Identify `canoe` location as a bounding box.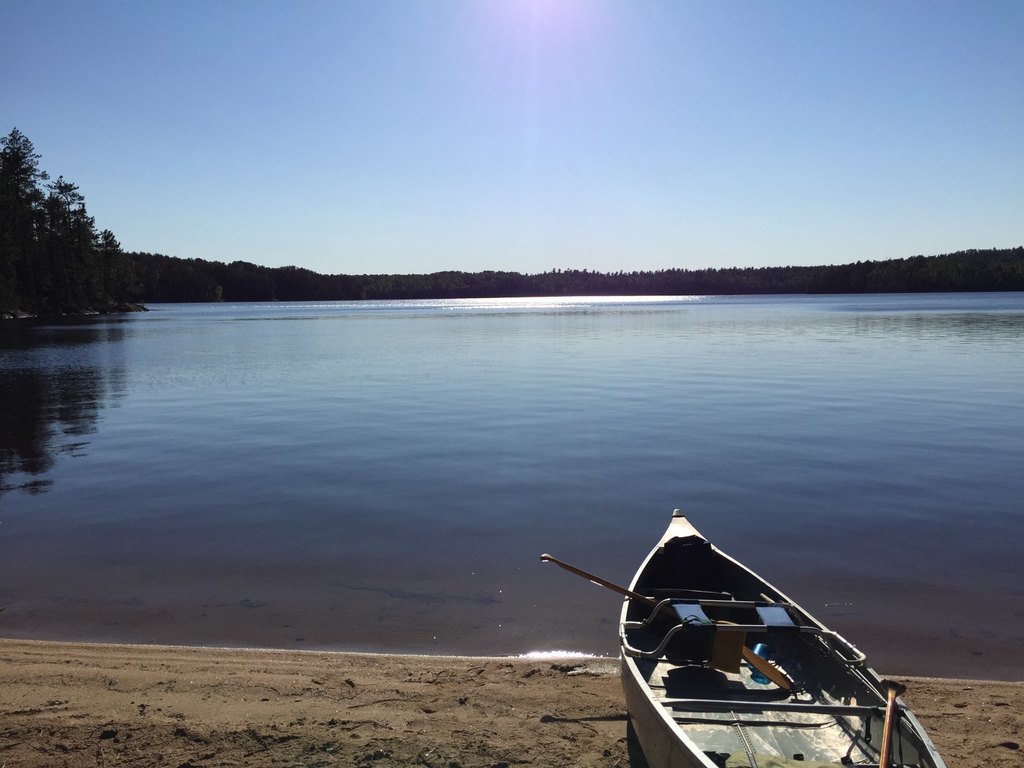
573,526,918,763.
